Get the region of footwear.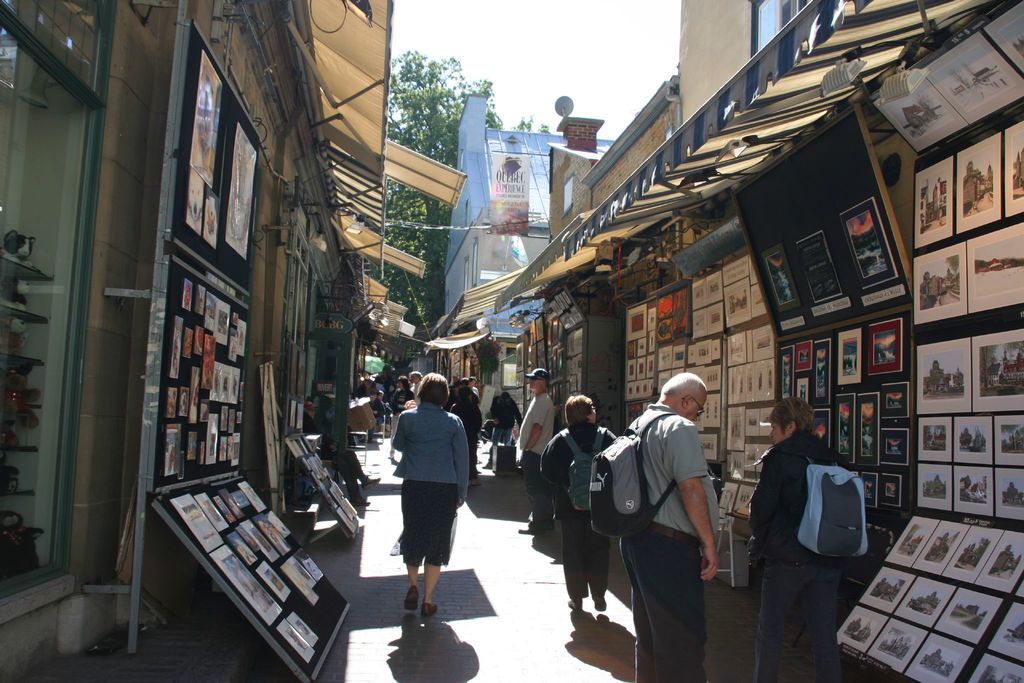
(left=516, top=521, right=546, bottom=533).
